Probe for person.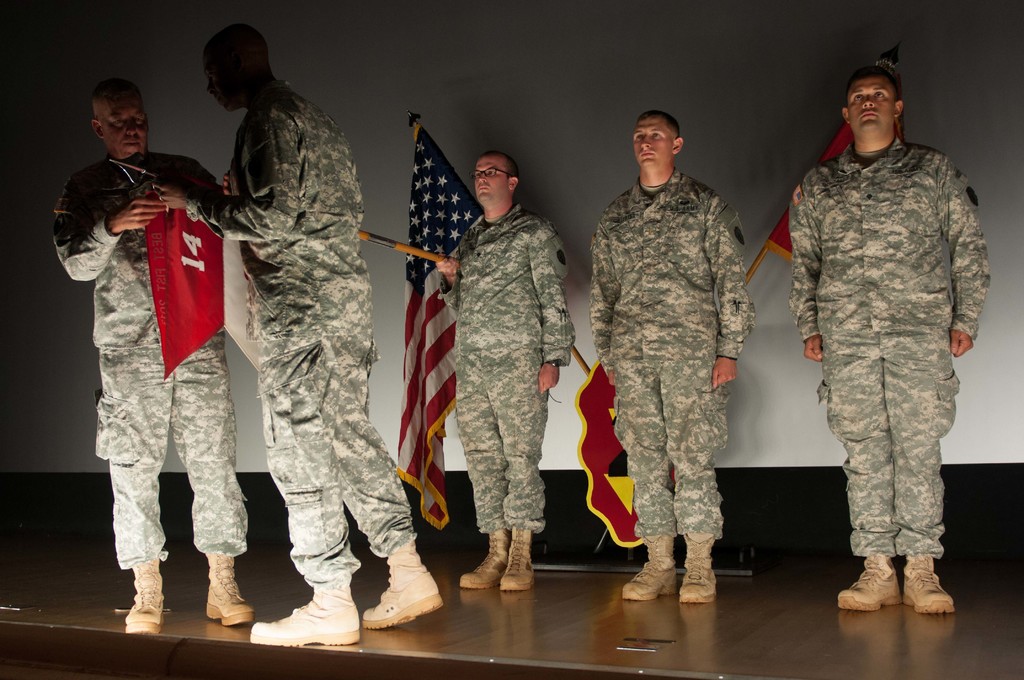
Probe result: {"left": 50, "top": 64, "right": 255, "bottom": 639}.
